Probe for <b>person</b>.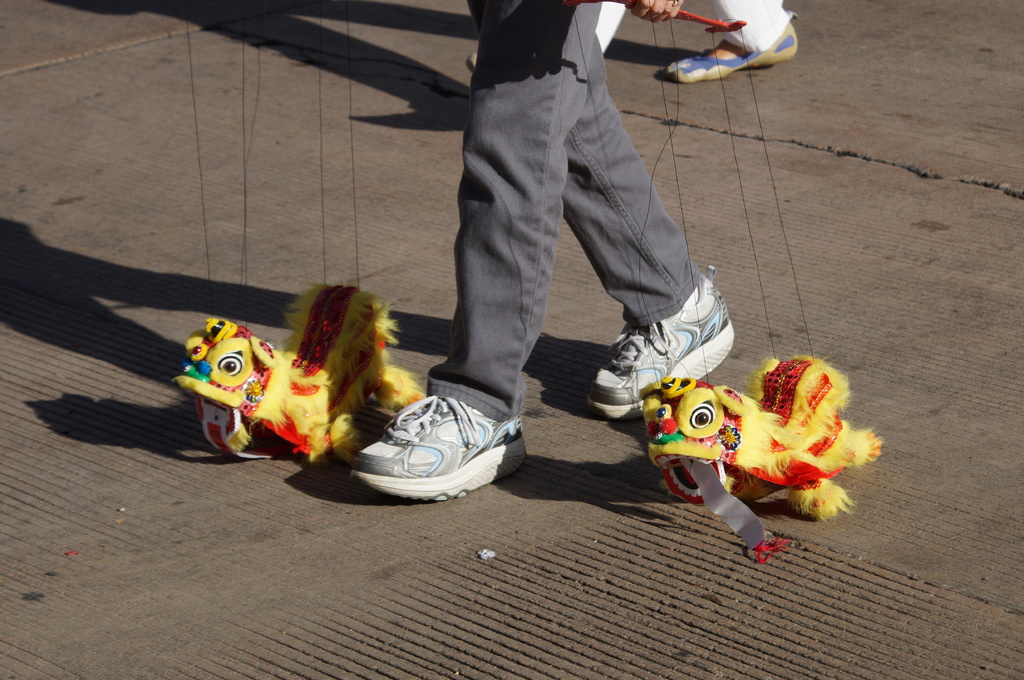
Probe result: x1=361, y1=0, x2=798, y2=529.
